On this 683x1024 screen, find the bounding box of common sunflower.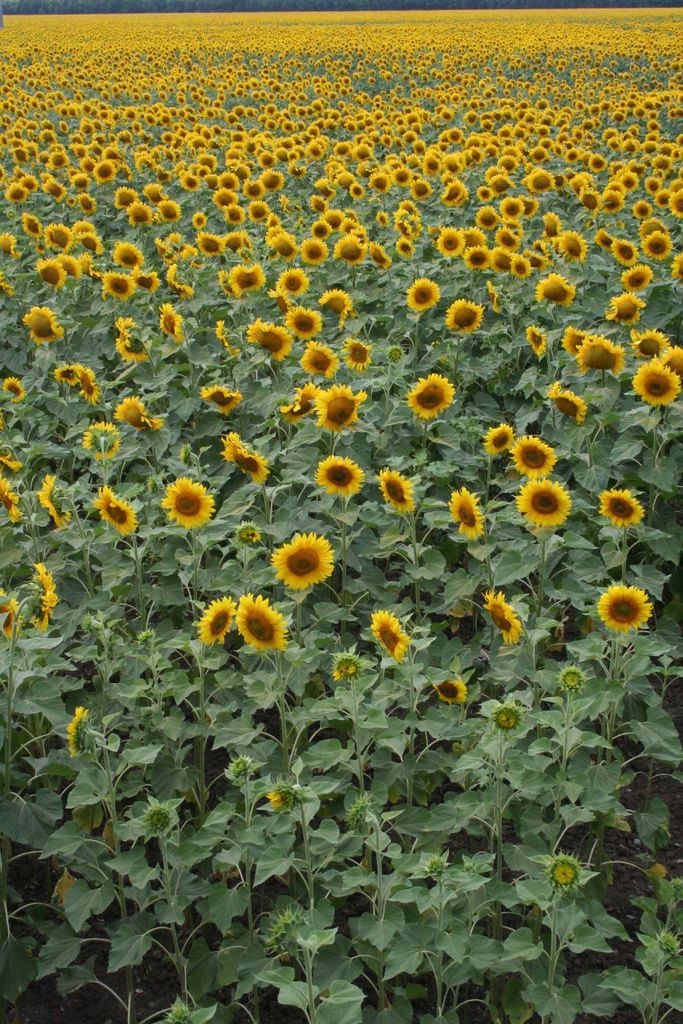
Bounding box: [616, 262, 652, 292].
